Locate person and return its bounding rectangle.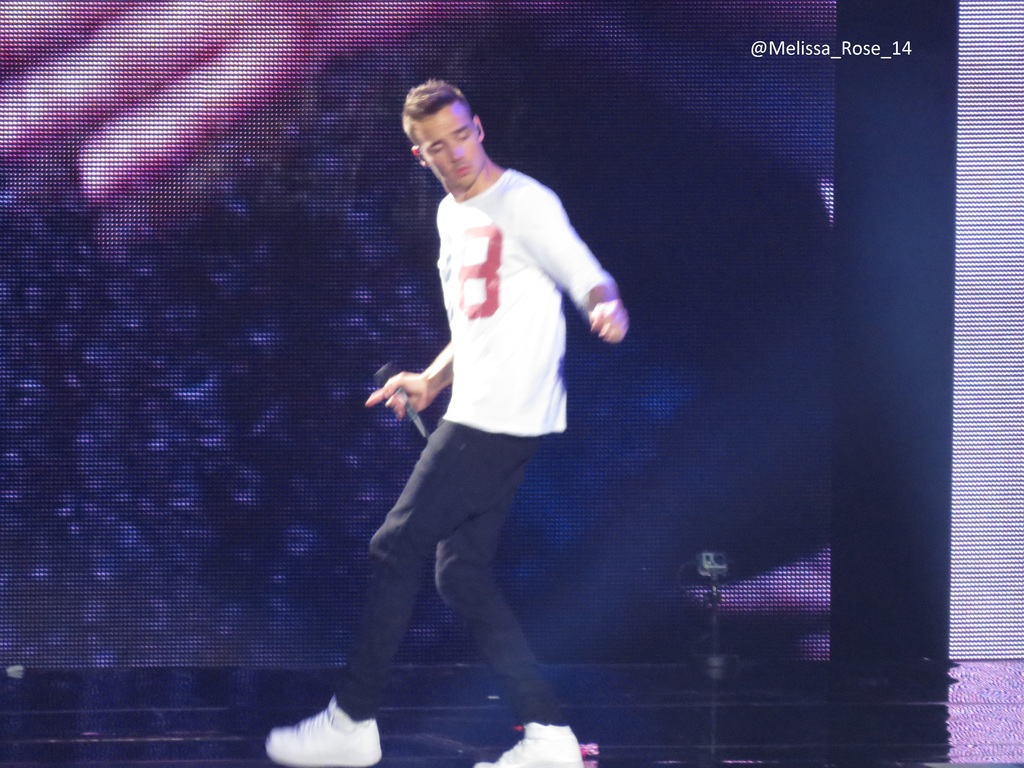
369/51/613/739.
